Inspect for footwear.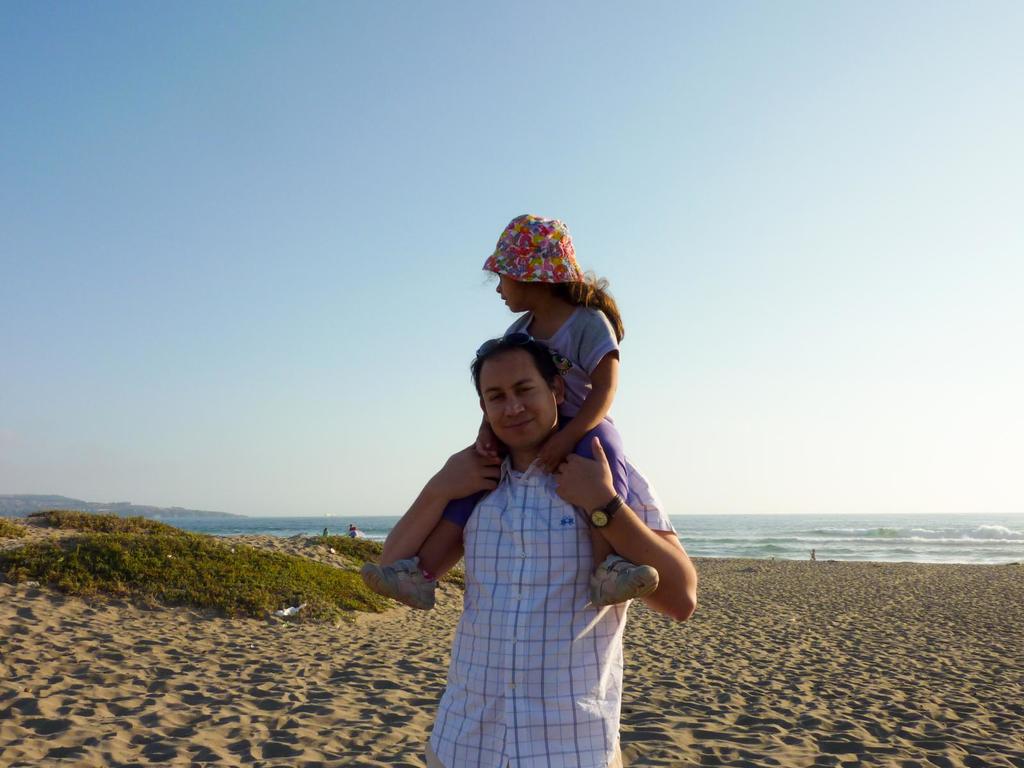
Inspection: 354/552/441/610.
